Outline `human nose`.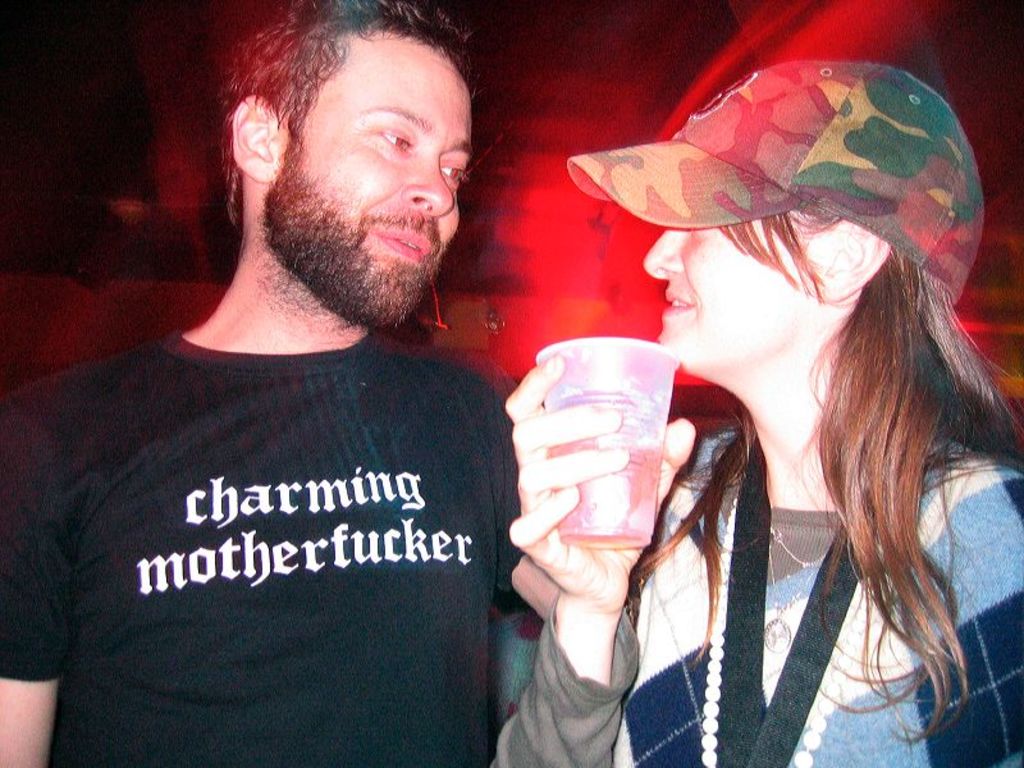
Outline: x1=398 y1=155 x2=454 y2=218.
